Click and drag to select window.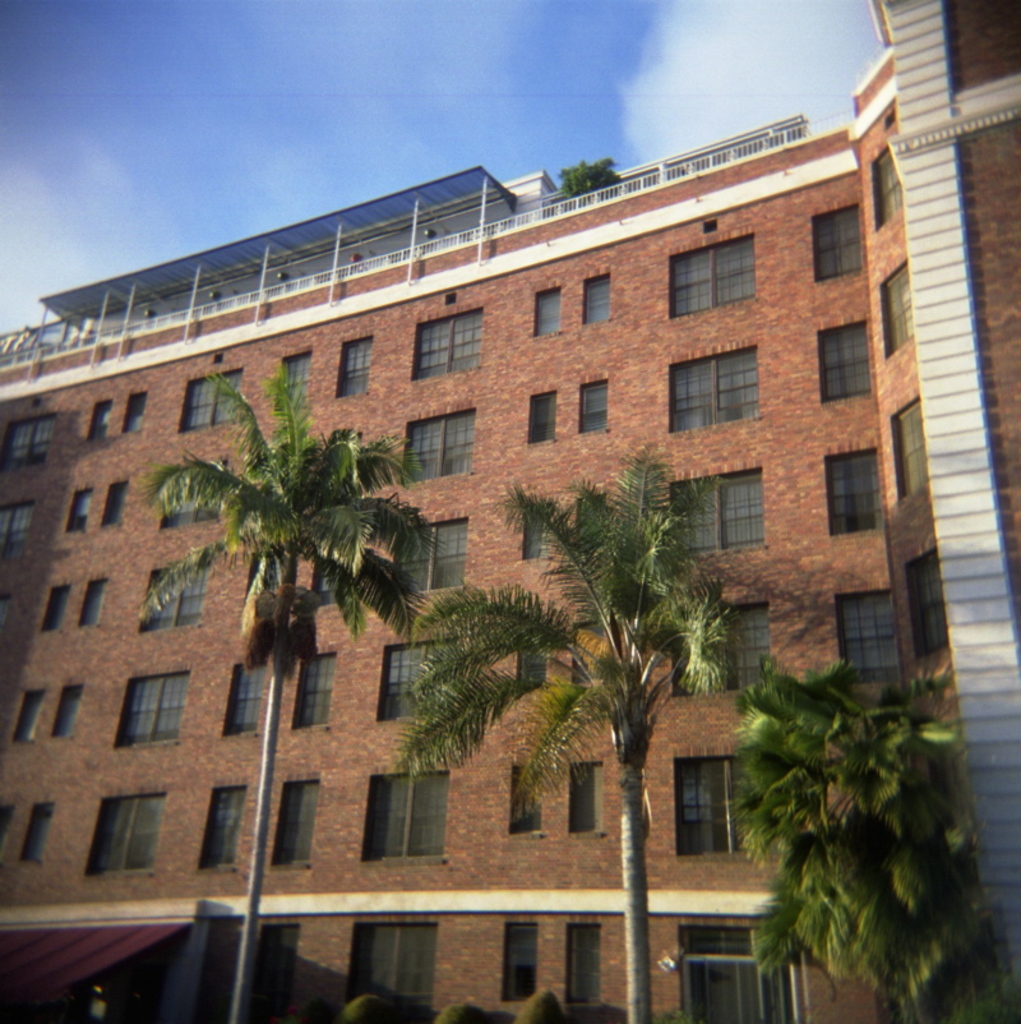
Selection: {"x1": 0, "y1": 406, "x2": 61, "y2": 471}.
